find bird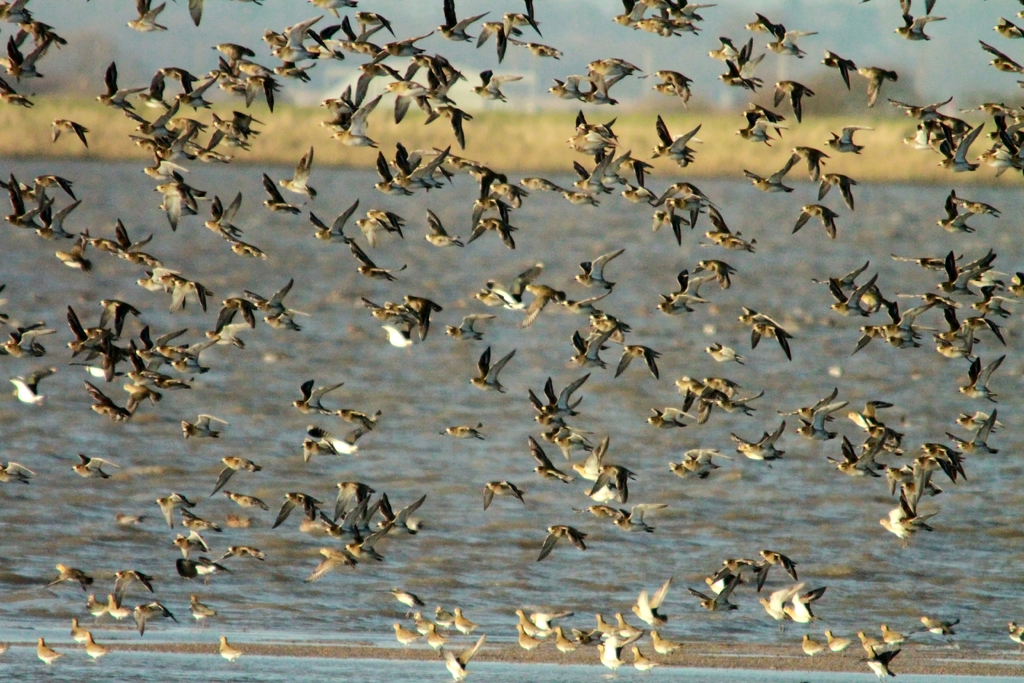
rect(943, 191, 1007, 236)
